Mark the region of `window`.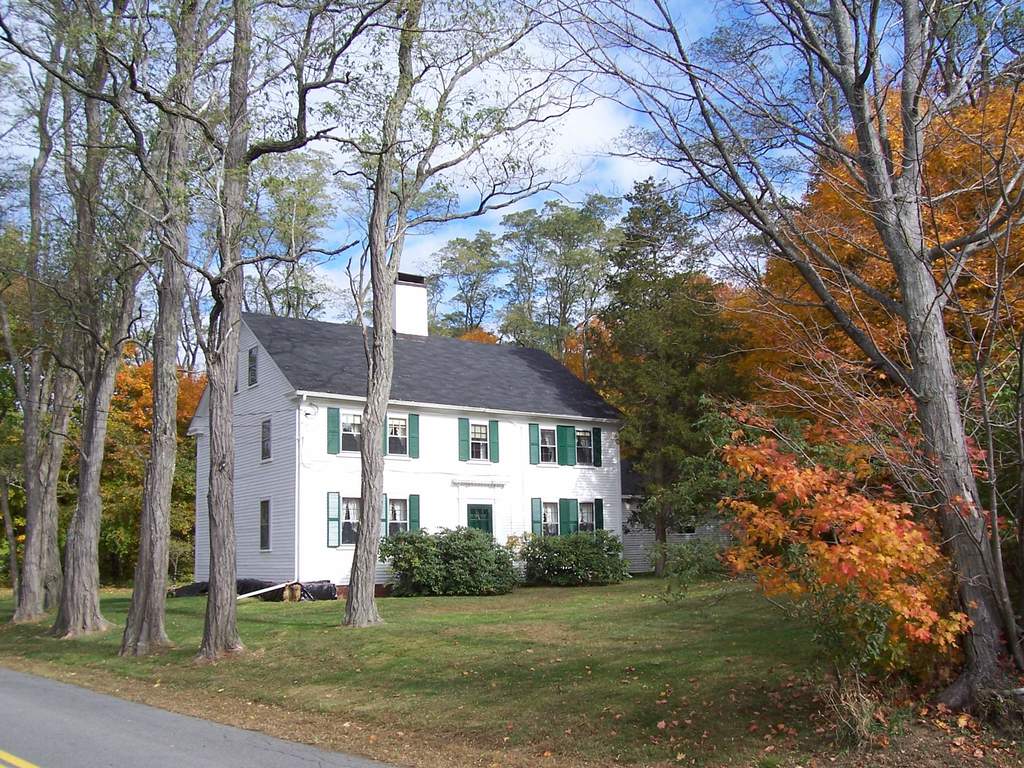
Region: Rect(566, 428, 609, 468).
